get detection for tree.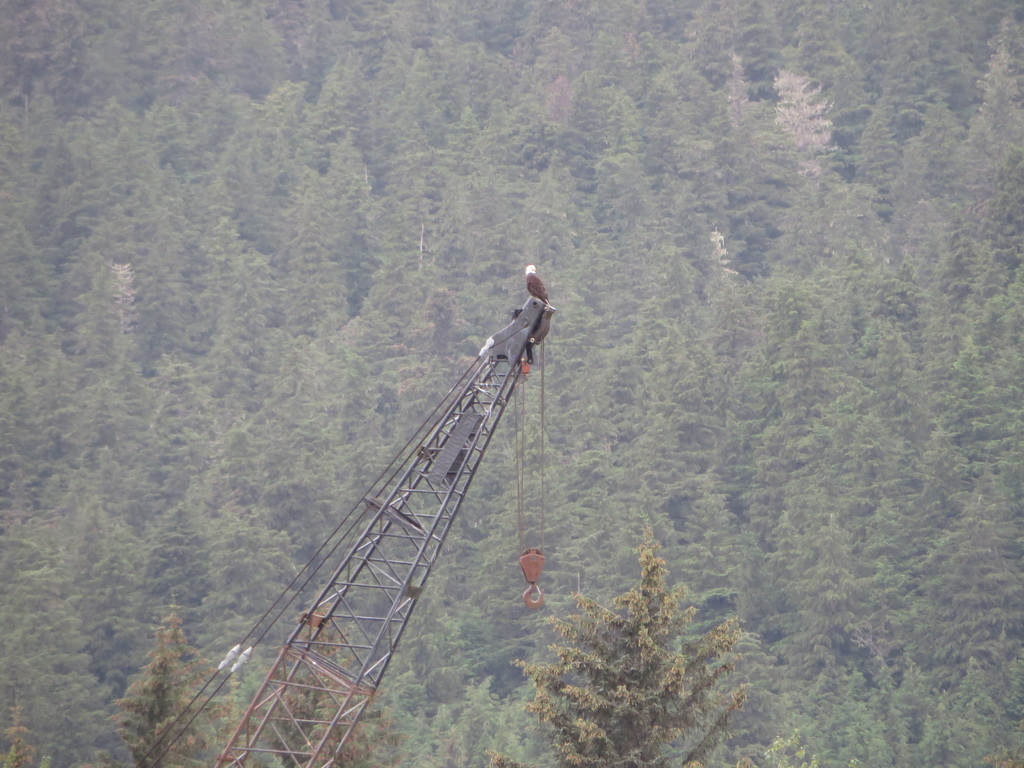
Detection: box=[492, 524, 750, 767].
